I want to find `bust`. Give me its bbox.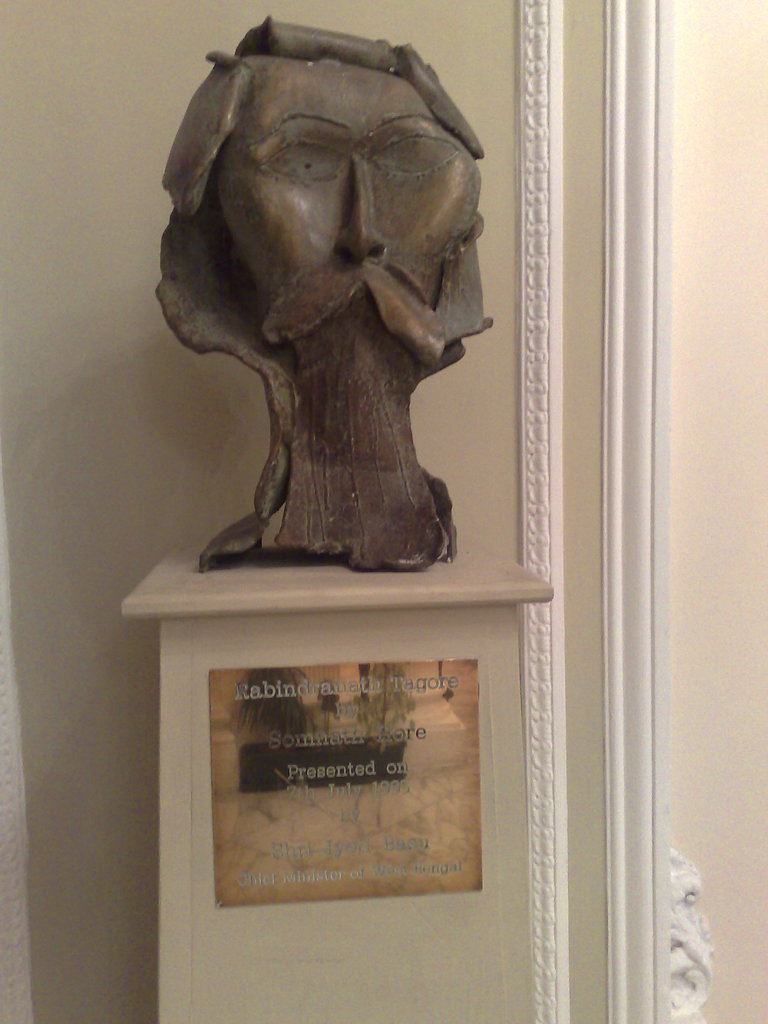
147 3 490 579.
